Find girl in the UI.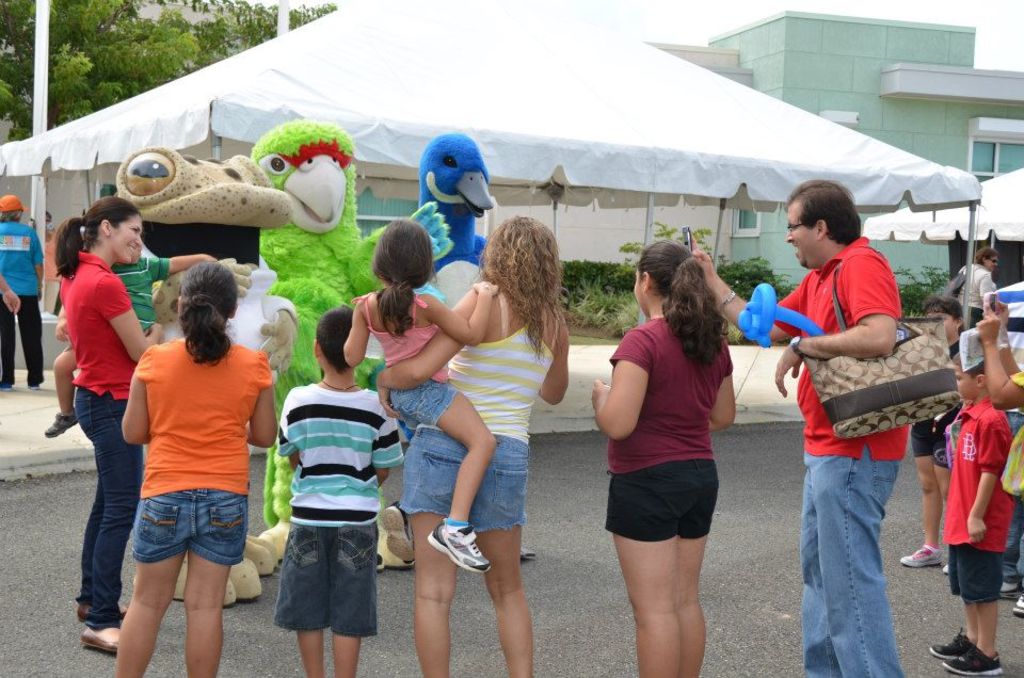
UI element at [591, 240, 736, 677].
